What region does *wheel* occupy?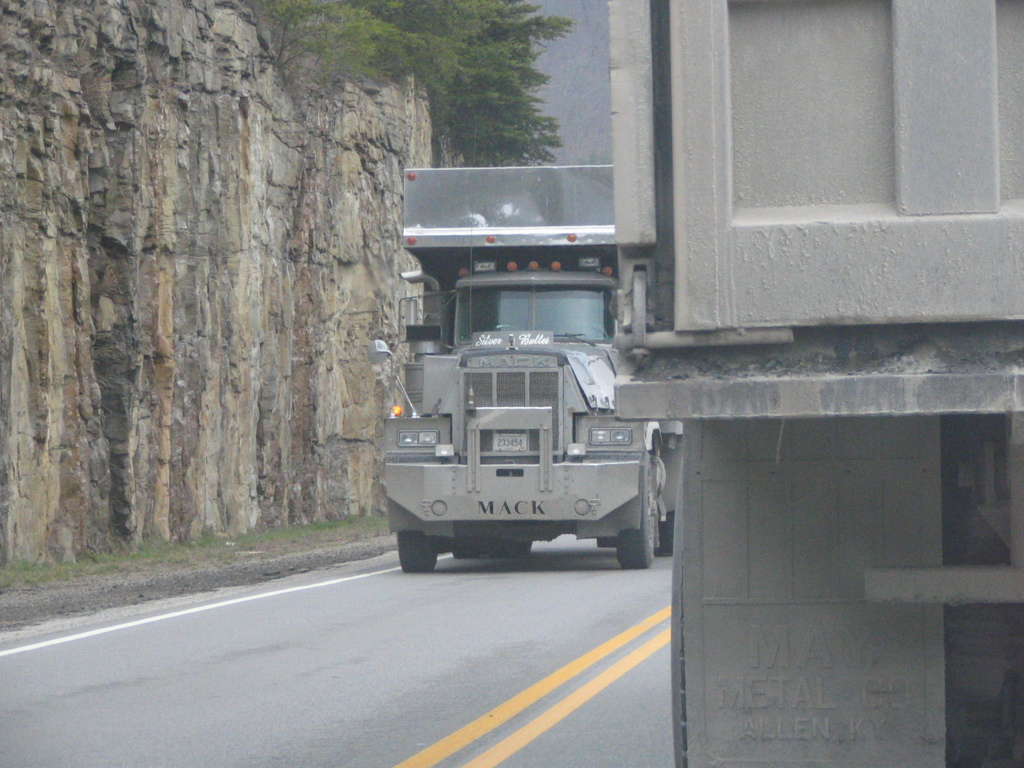
box(652, 502, 675, 558).
